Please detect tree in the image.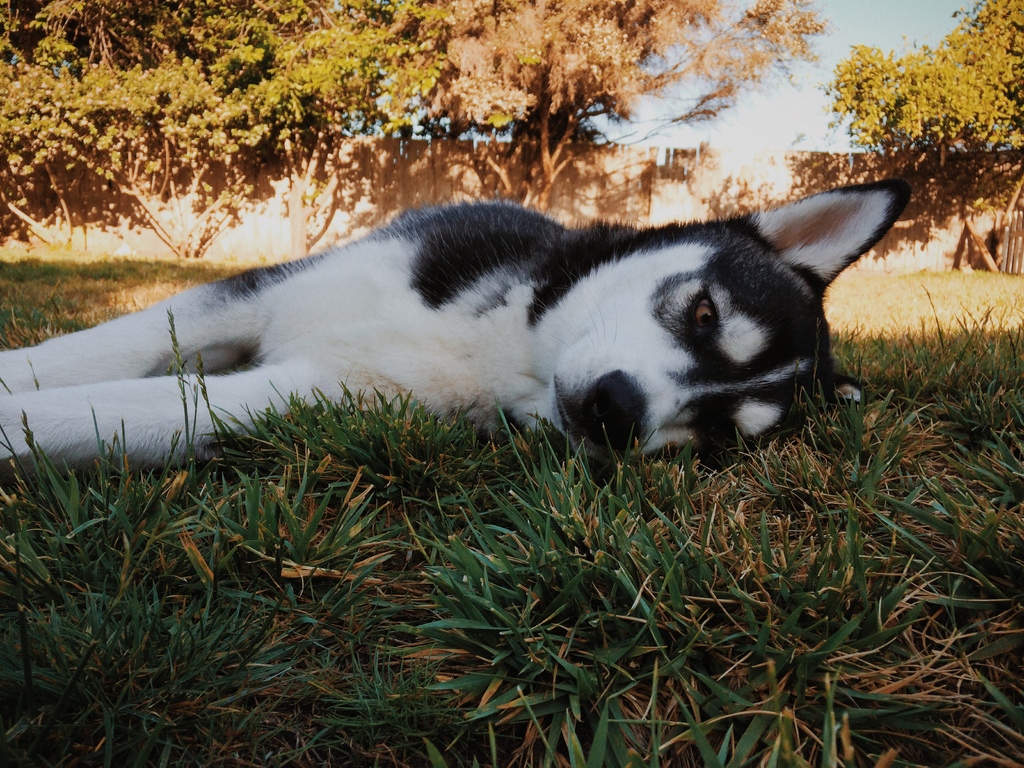
box=[0, 43, 89, 250].
